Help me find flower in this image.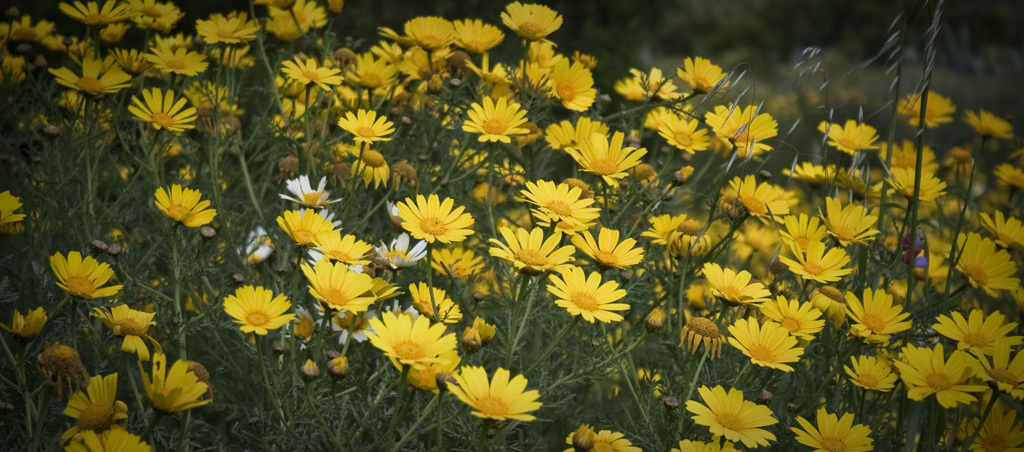
Found it: 797 156 849 182.
